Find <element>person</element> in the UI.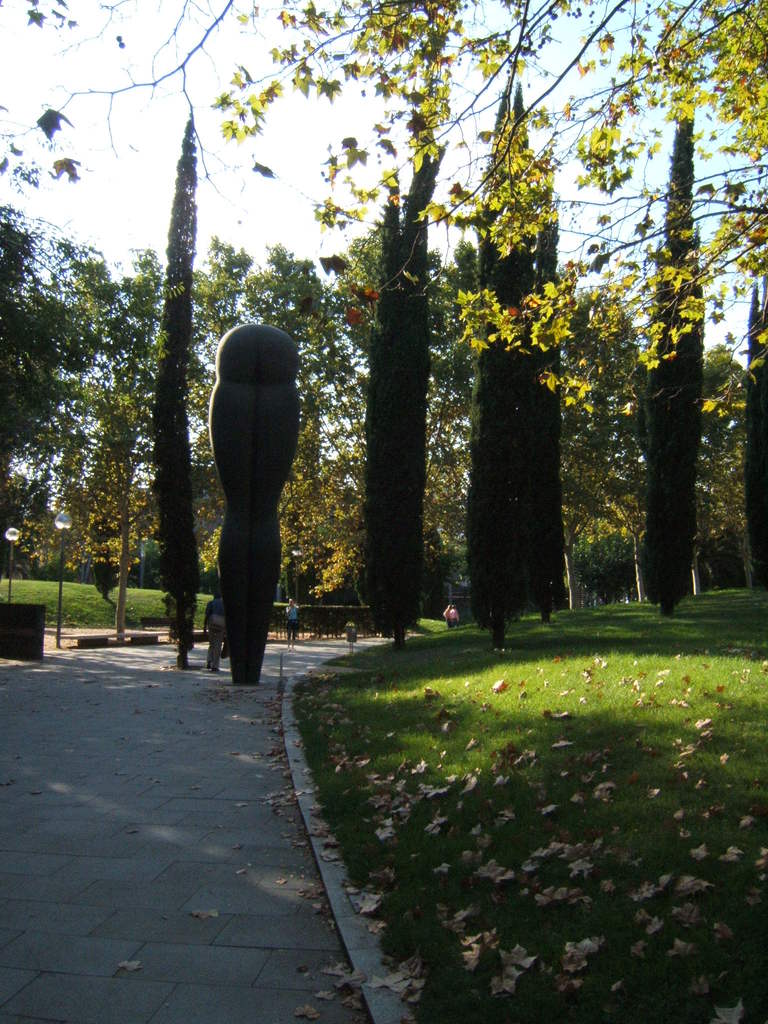
UI element at box=[282, 588, 307, 652].
